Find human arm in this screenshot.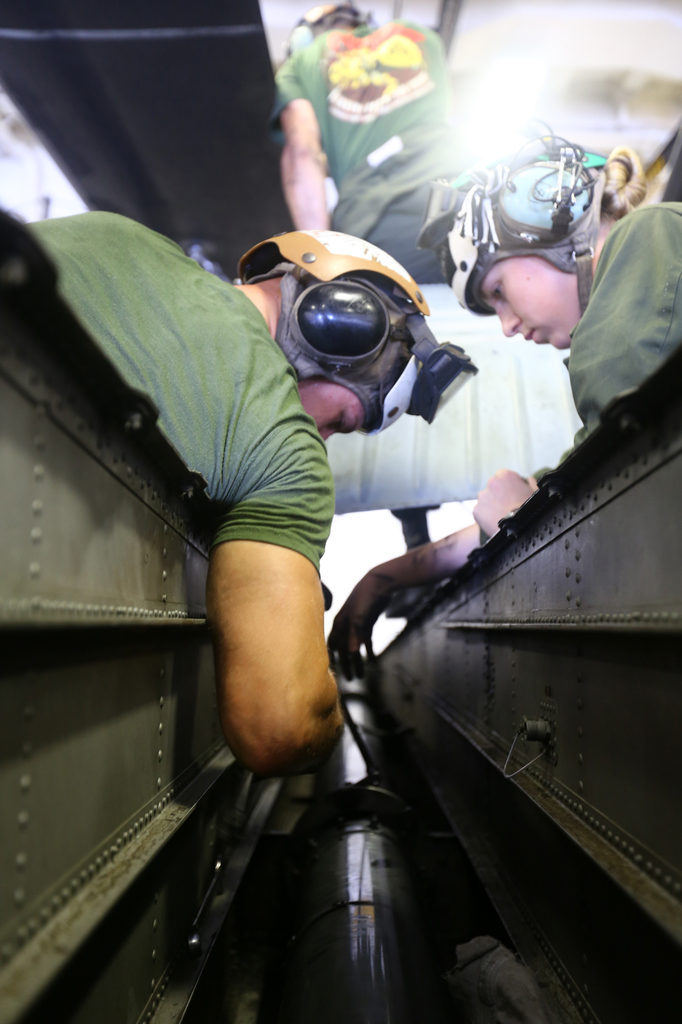
The bounding box for human arm is [x1=333, y1=518, x2=479, y2=691].
